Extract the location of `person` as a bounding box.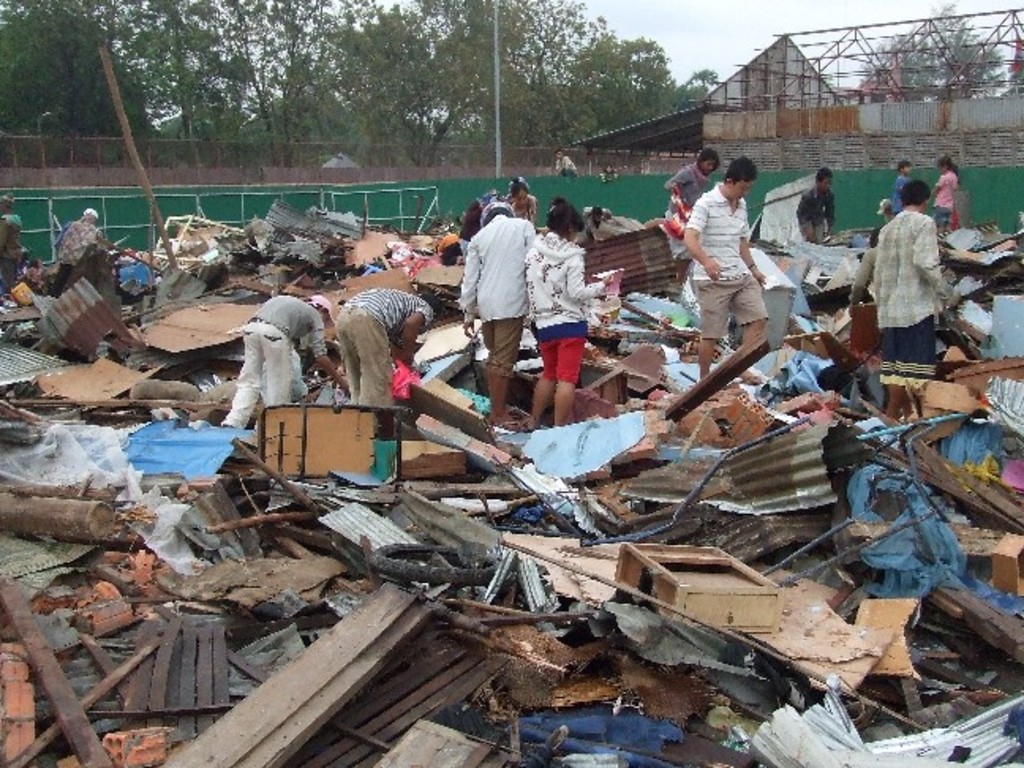
[329,281,430,411].
